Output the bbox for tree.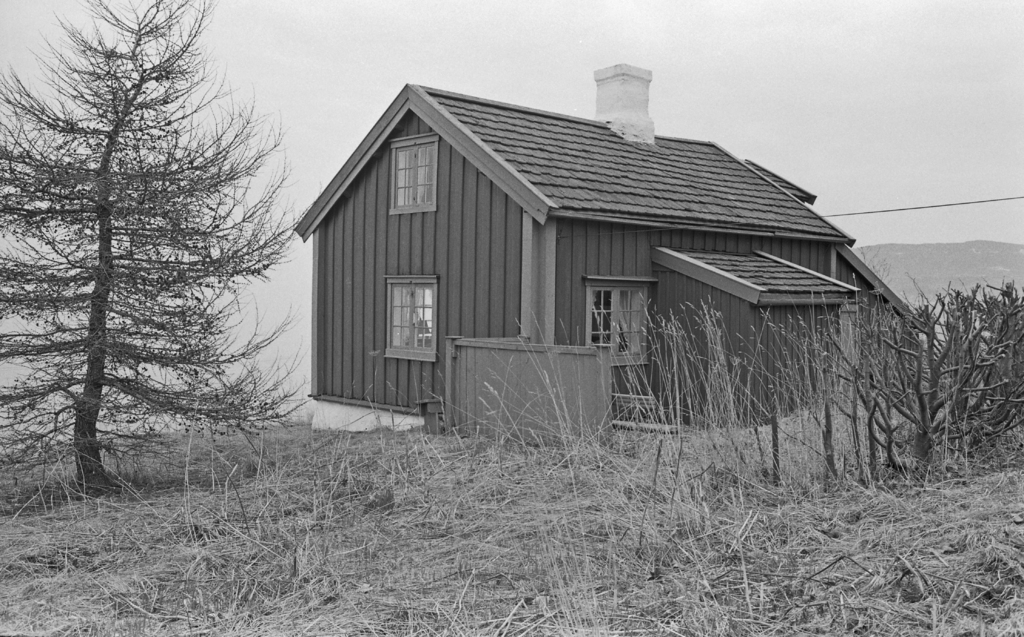
pyautogui.locateOnScreen(20, 7, 260, 543).
